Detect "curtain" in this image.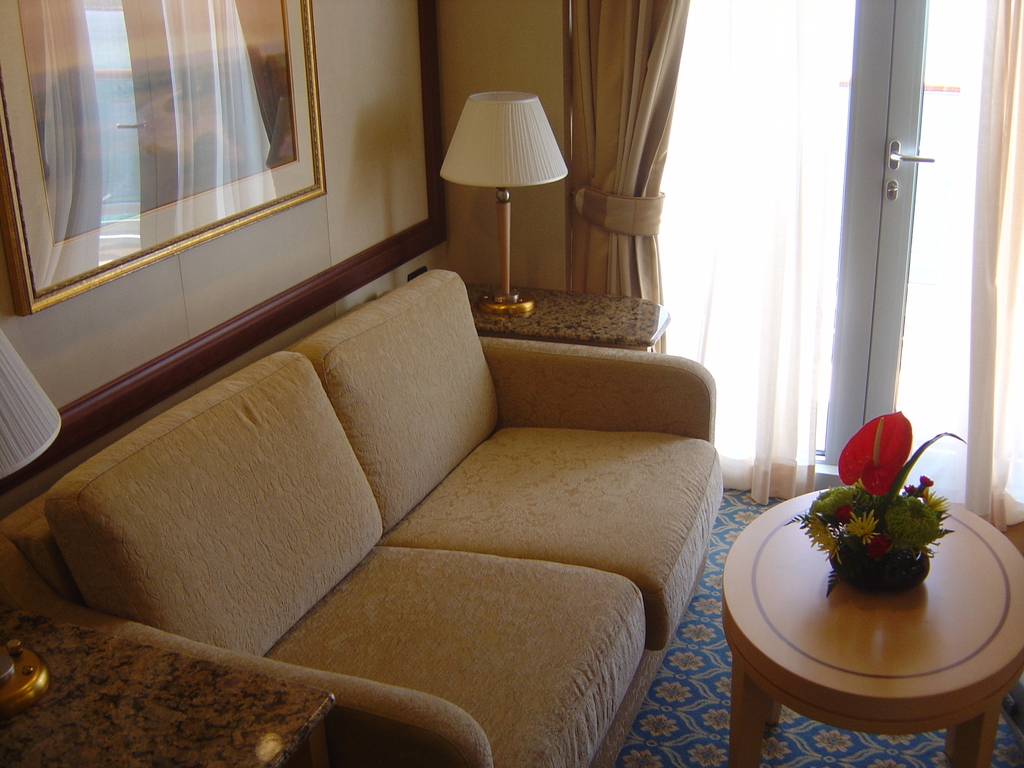
Detection: 655:0:909:561.
